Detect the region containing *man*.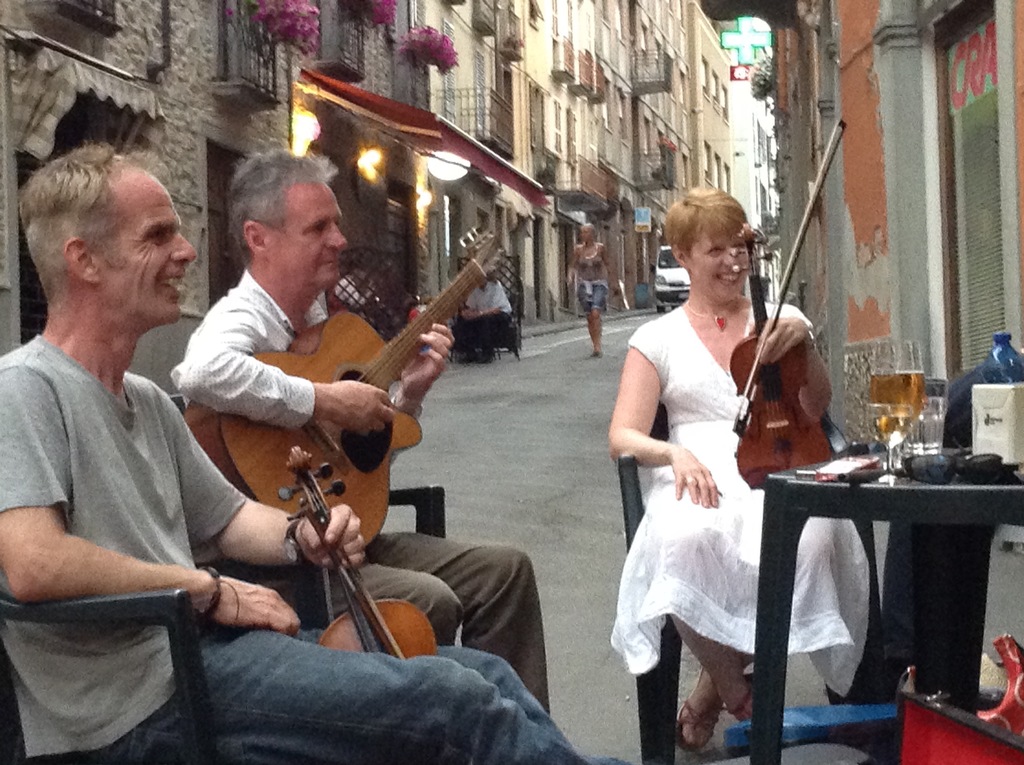
bbox=(166, 156, 550, 714).
